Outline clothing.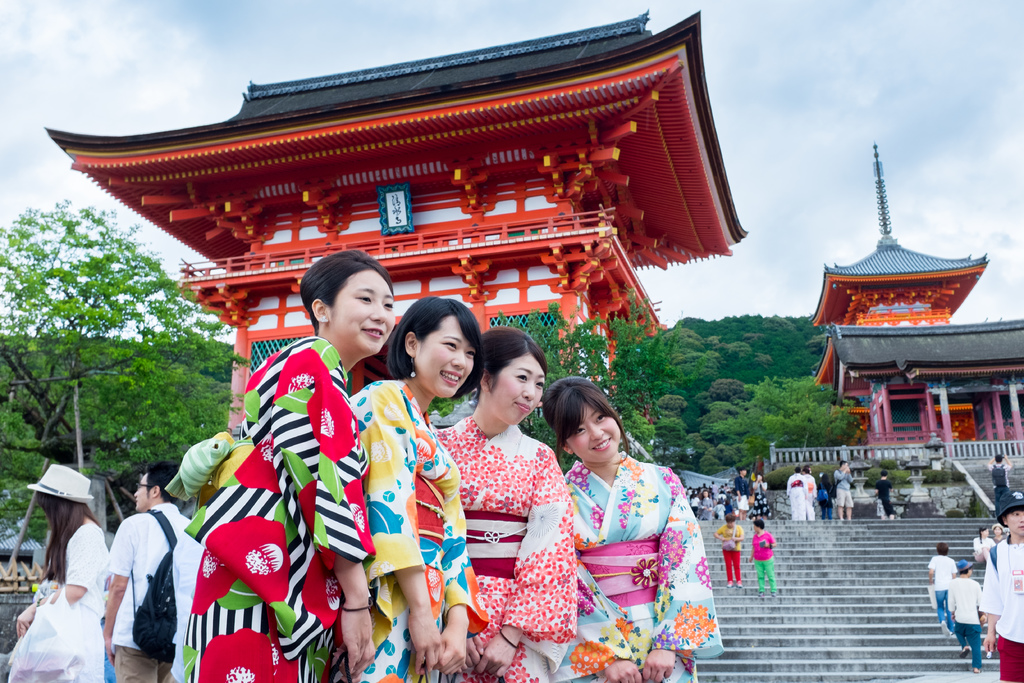
Outline: [715,507,726,521].
